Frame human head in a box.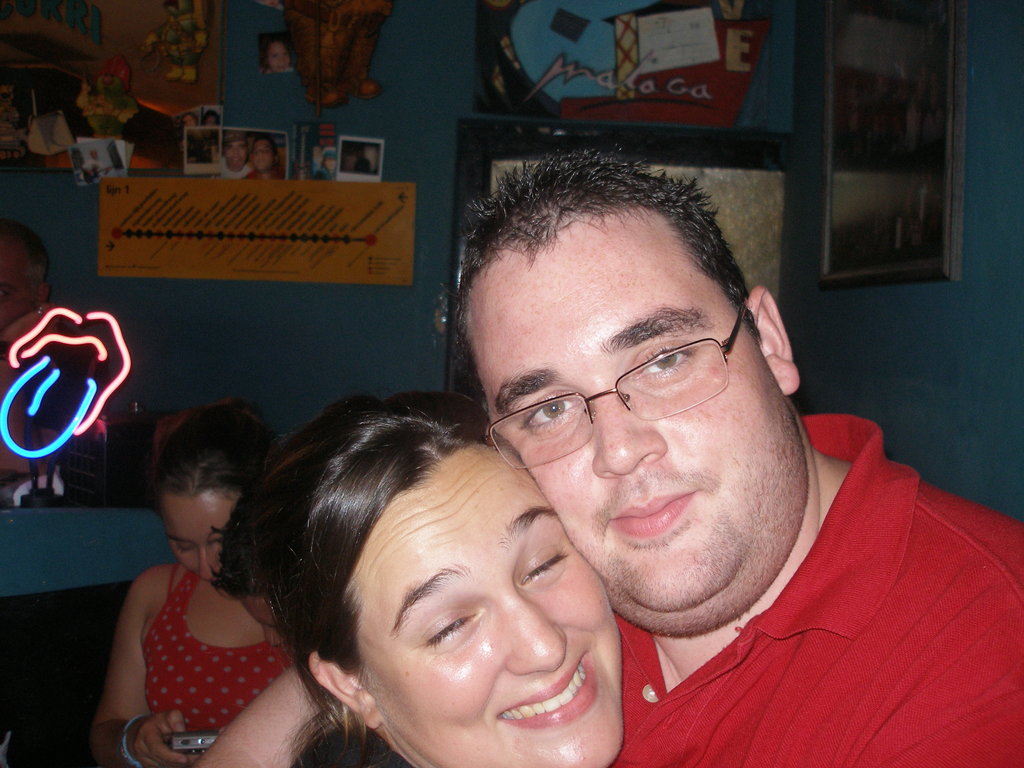
left=205, top=393, right=628, bottom=767.
